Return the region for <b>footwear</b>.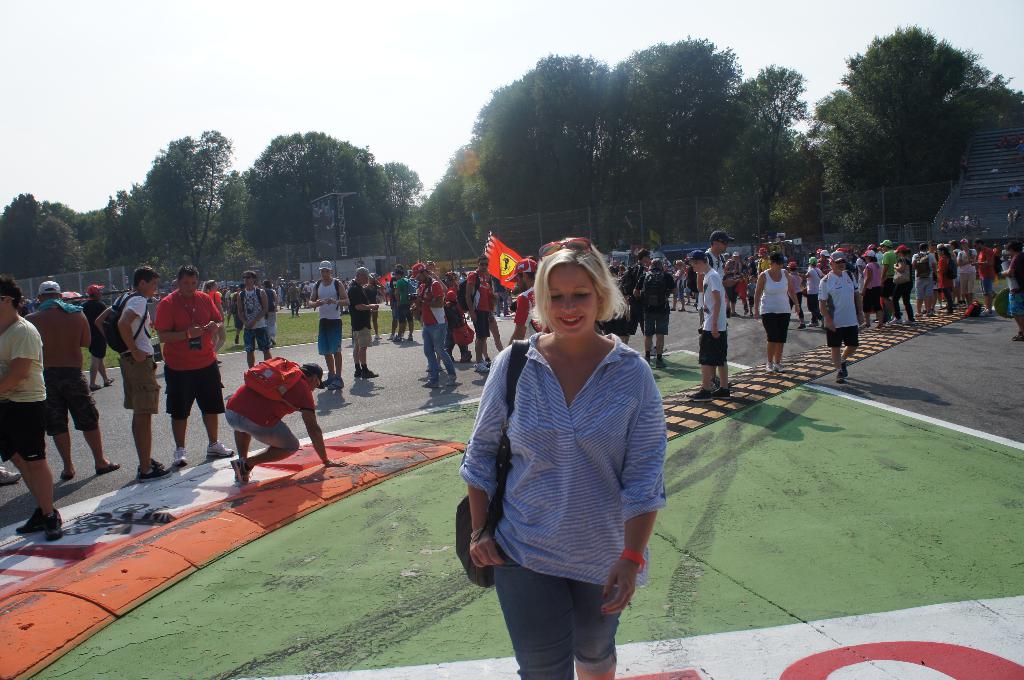
bbox=(0, 470, 20, 480).
